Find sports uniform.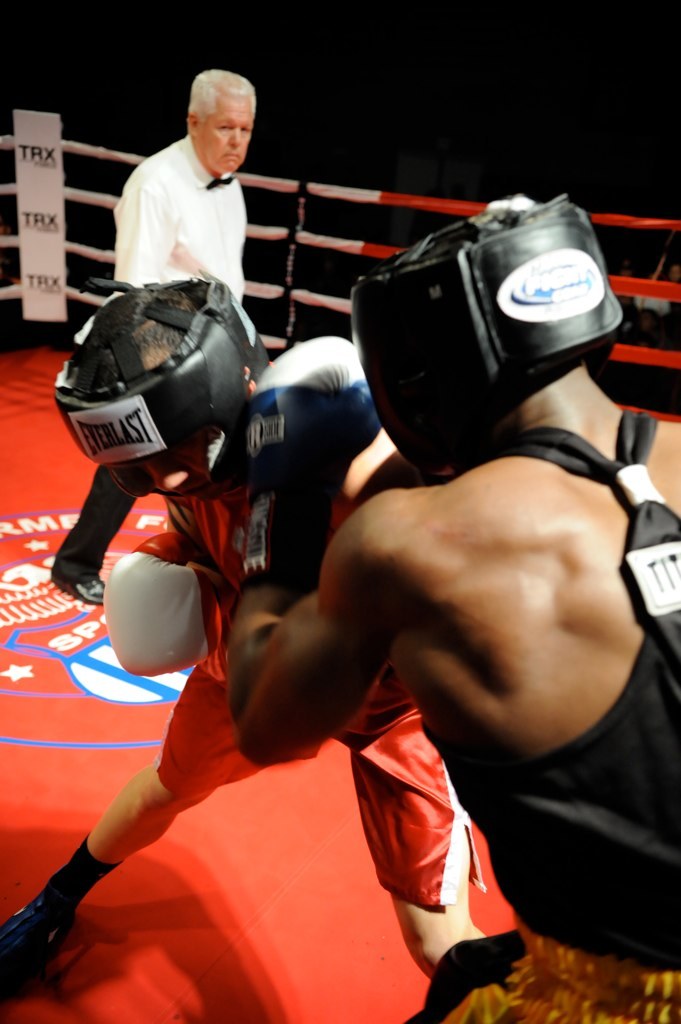
58/127/244/581.
